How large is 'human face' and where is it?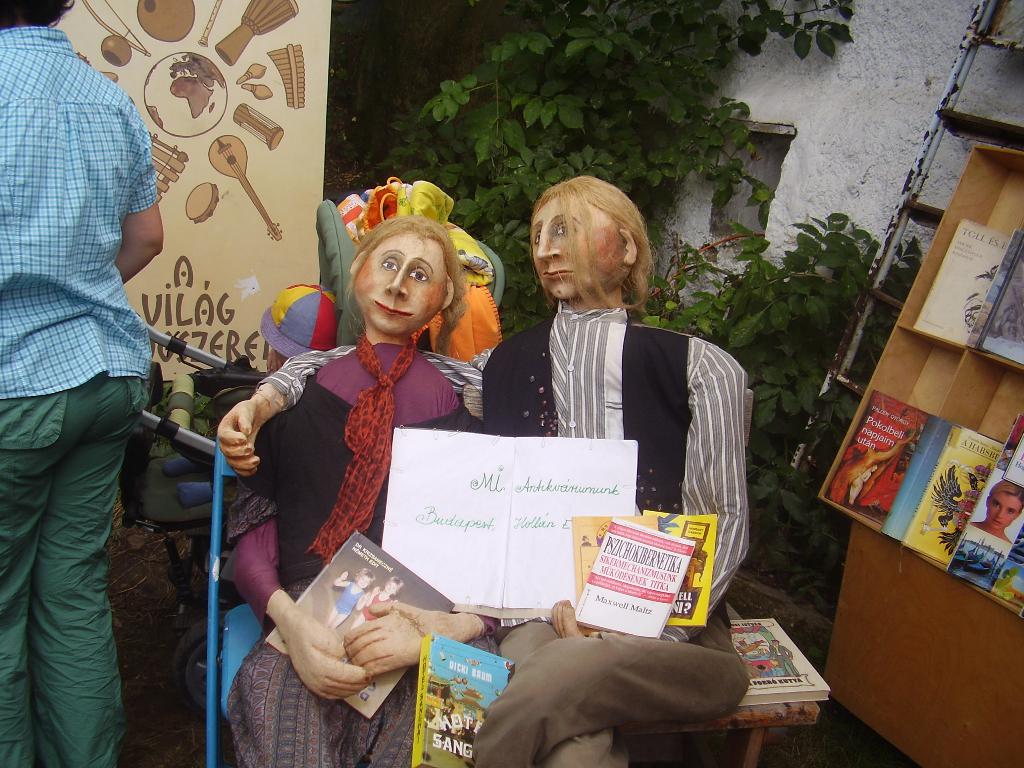
Bounding box: <box>532,192,625,295</box>.
